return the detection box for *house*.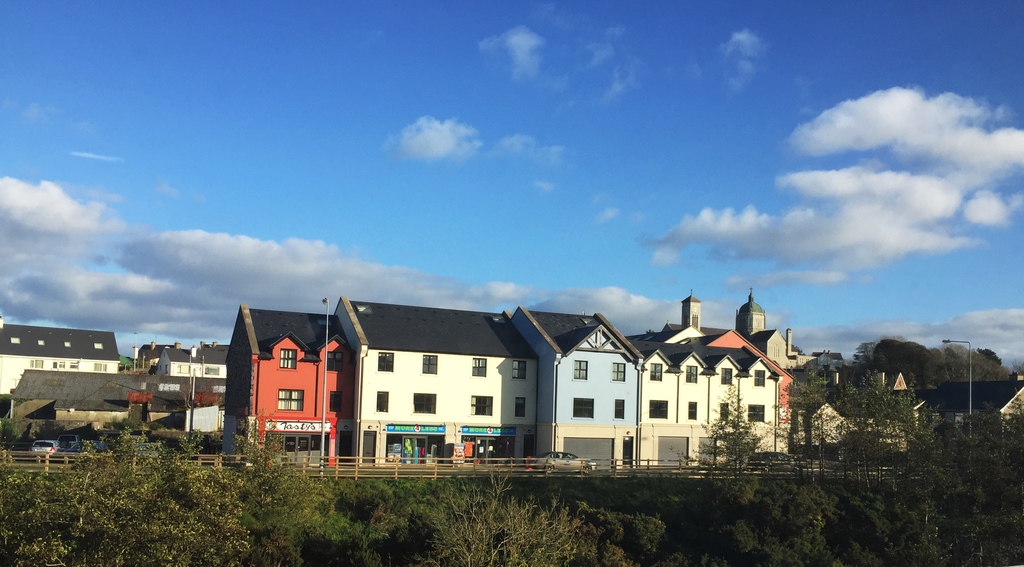
locate(624, 292, 829, 472).
